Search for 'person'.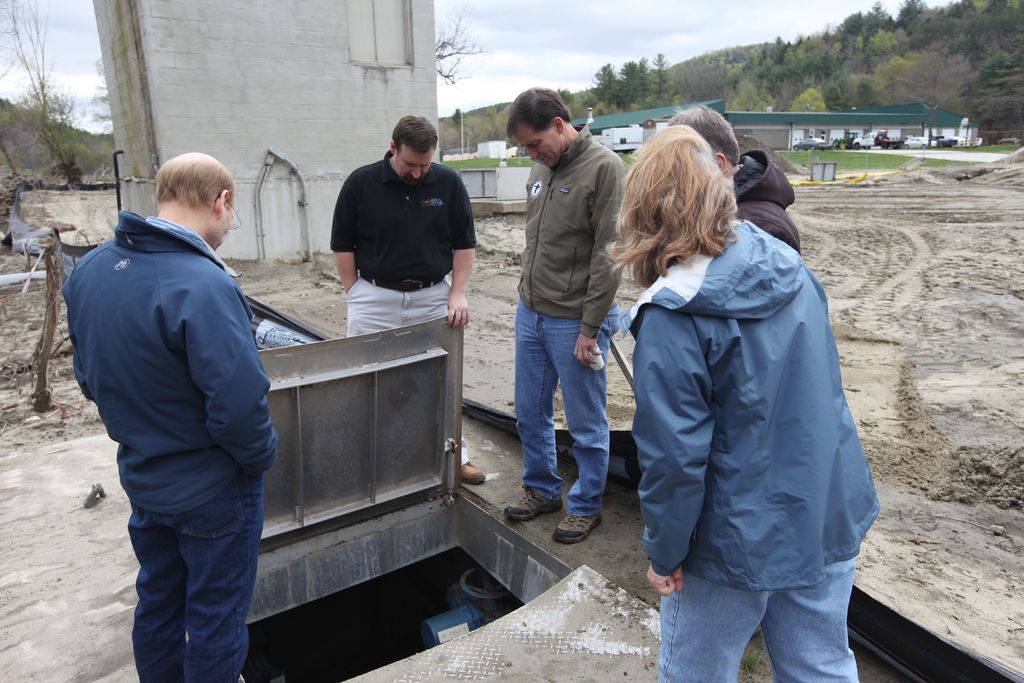
Found at pyautogui.locateOnScreen(672, 110, 799, 243).
